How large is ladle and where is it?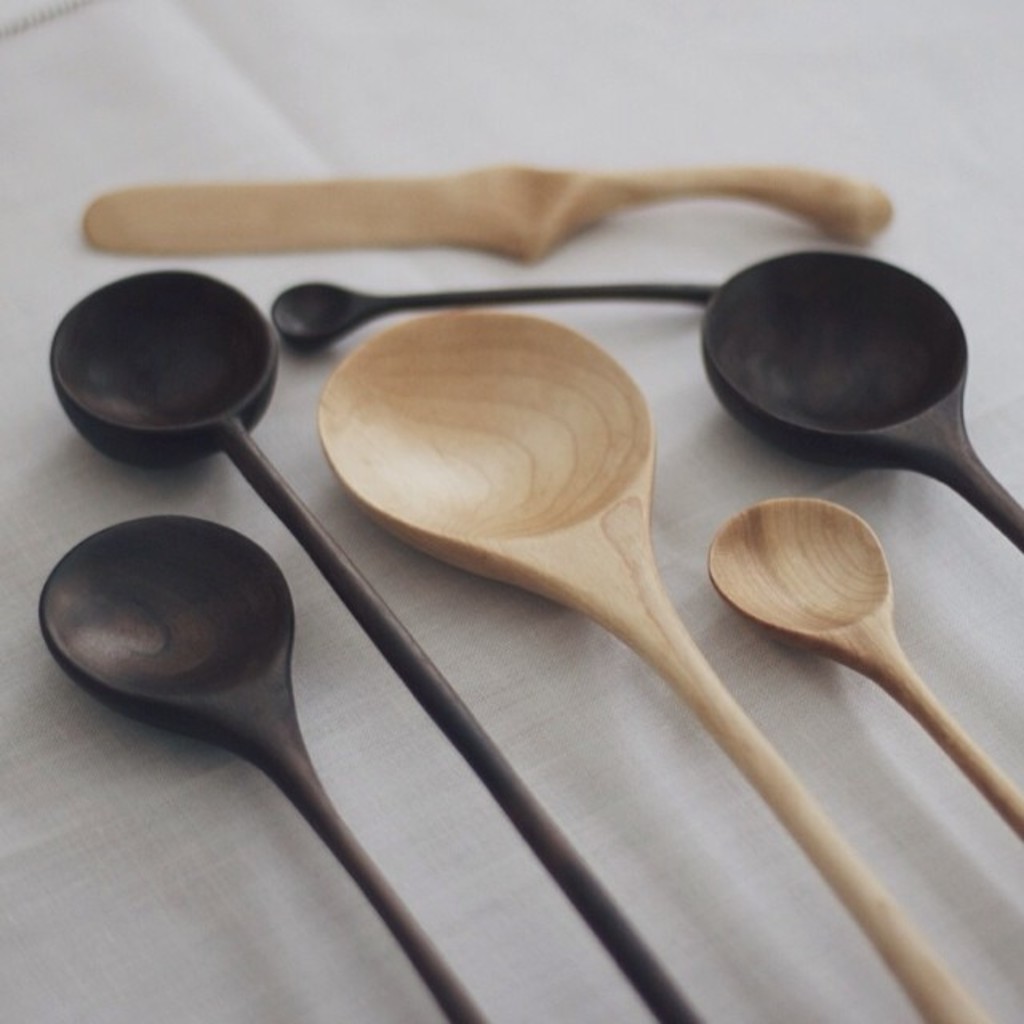
Bounding box: bbox(694, 251, 1022, 554).
